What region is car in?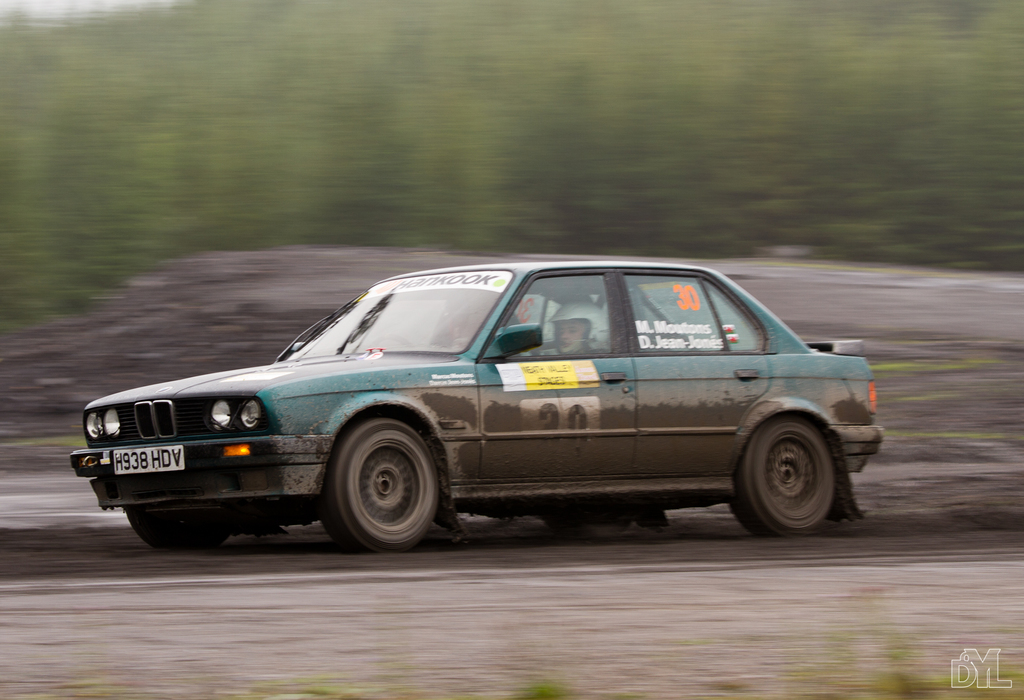
x1=79 y1=265 x2=895 y2=564.
